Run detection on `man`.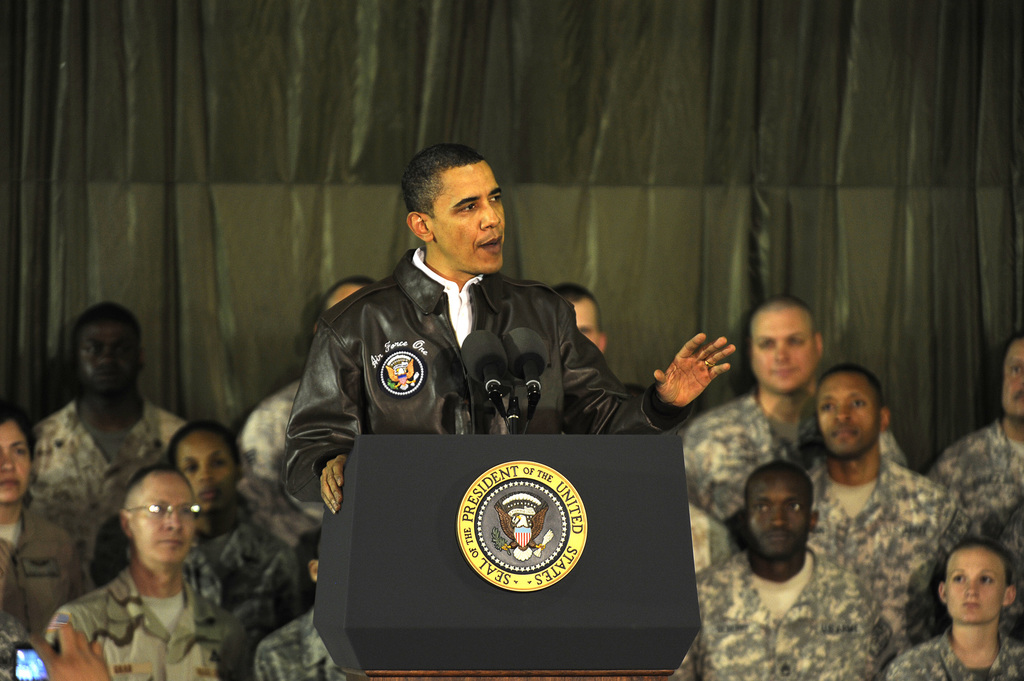
Result: 928,337,1023,636.
